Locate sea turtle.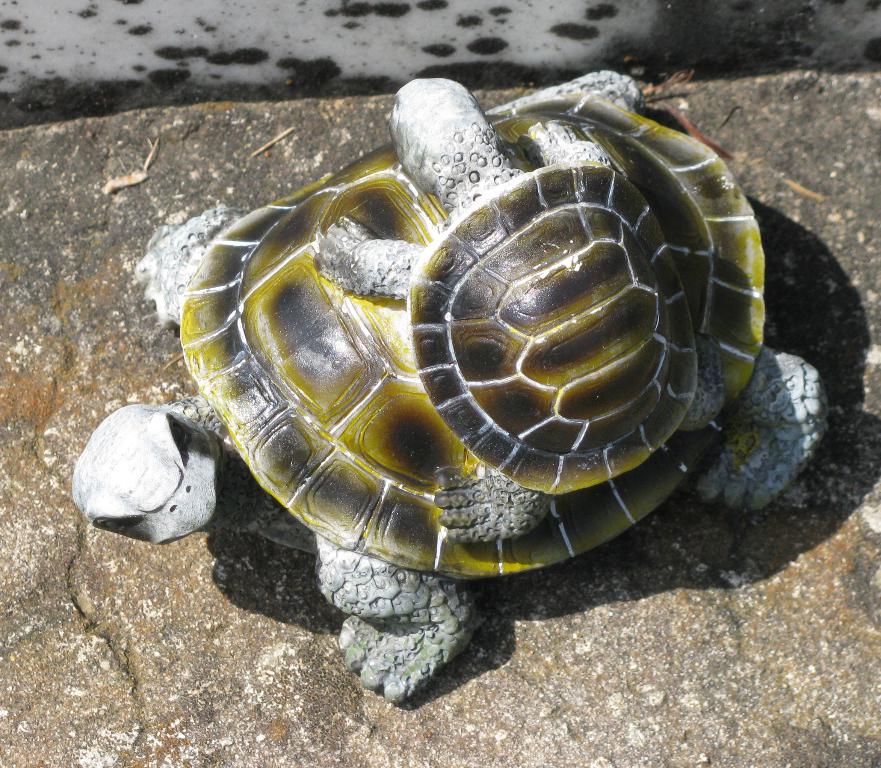
Bounding box: x1=69, y1=65, x2=829, y2=709.
